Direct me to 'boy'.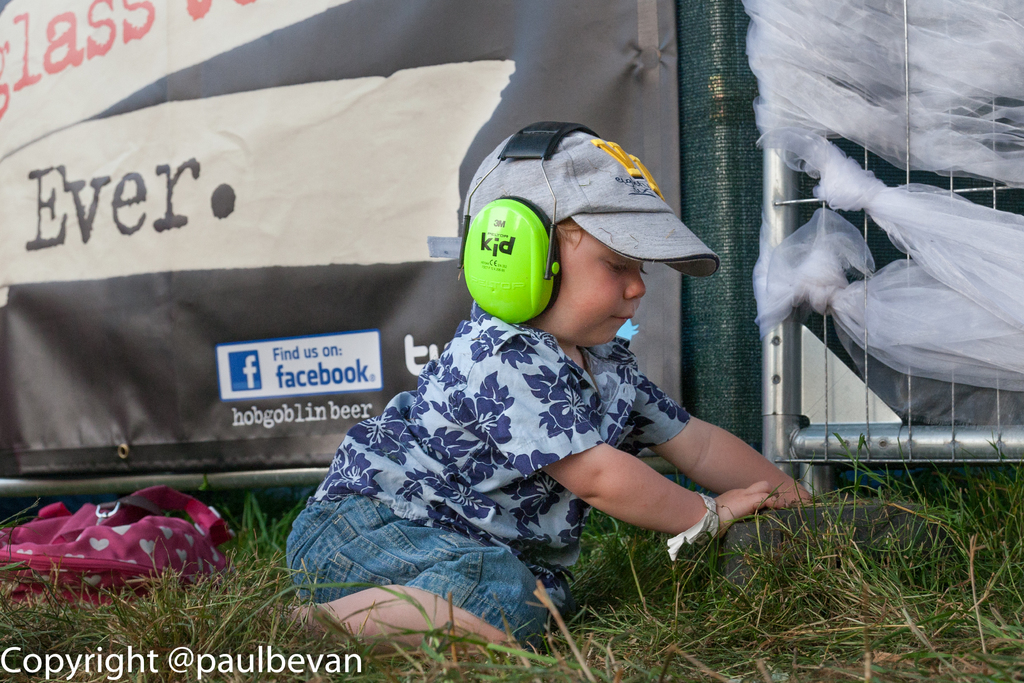
Direction: rect(280, 119, 822, 659).
